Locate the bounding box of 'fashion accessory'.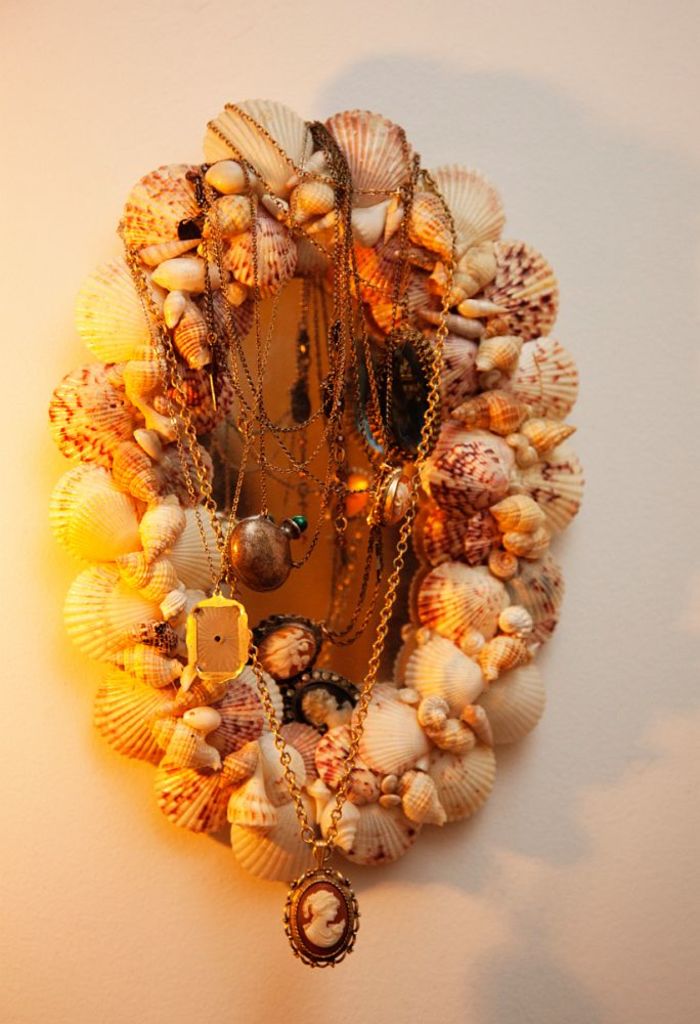
Bounding box: Rect(42, 98, 593, 974).
